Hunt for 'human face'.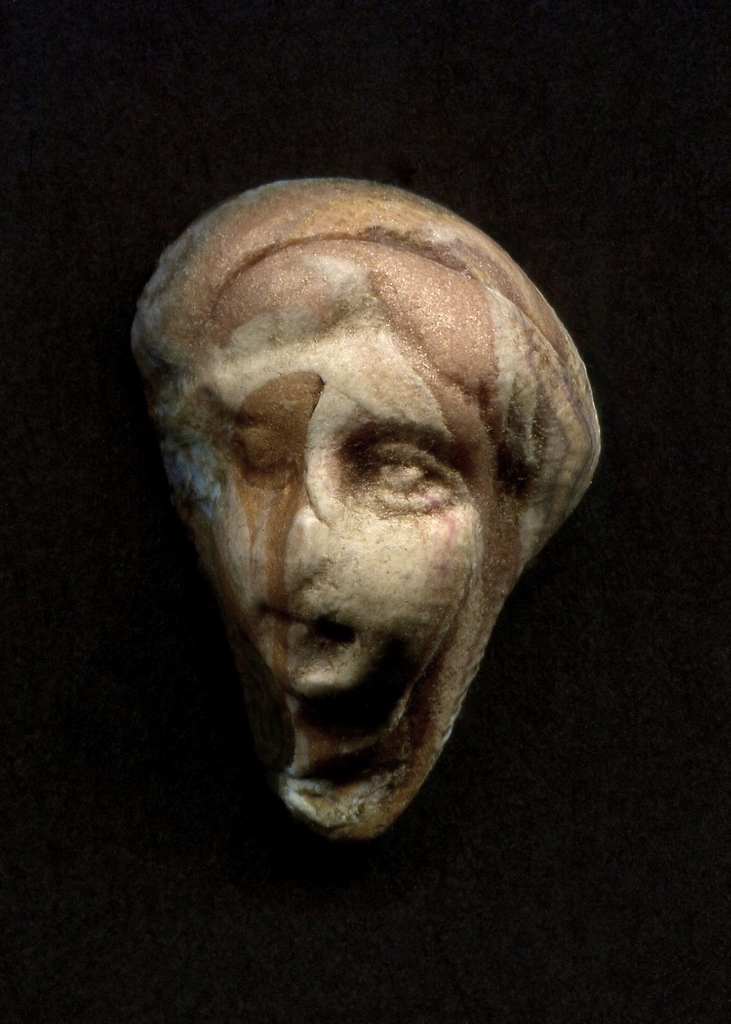
Hunted down at (188, 329, 493, 713).
